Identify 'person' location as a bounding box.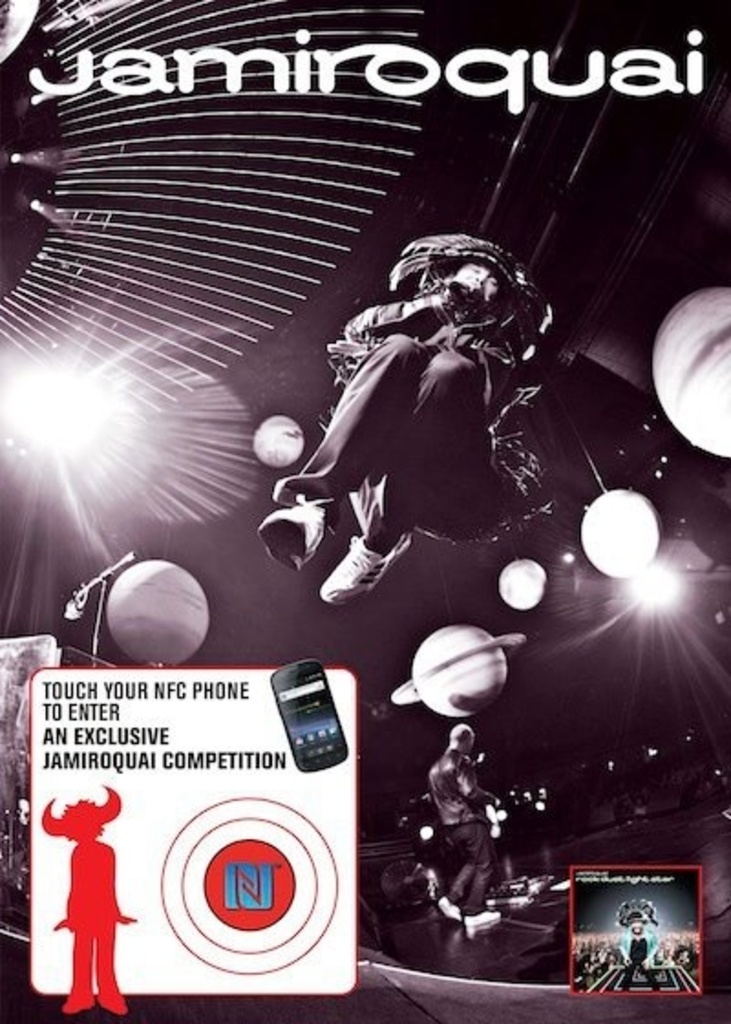
[left=42, top=783, right=126, bottom=1009].
